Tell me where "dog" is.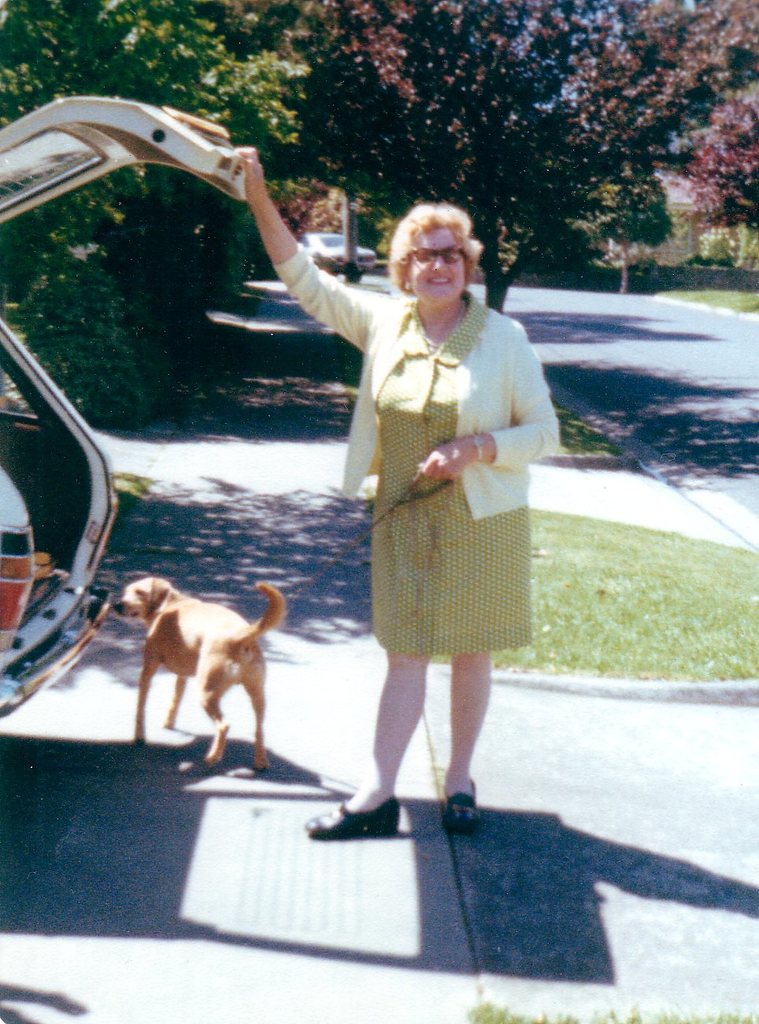
"dog" is at (left=115, top=581, right=287, bottom=767).
